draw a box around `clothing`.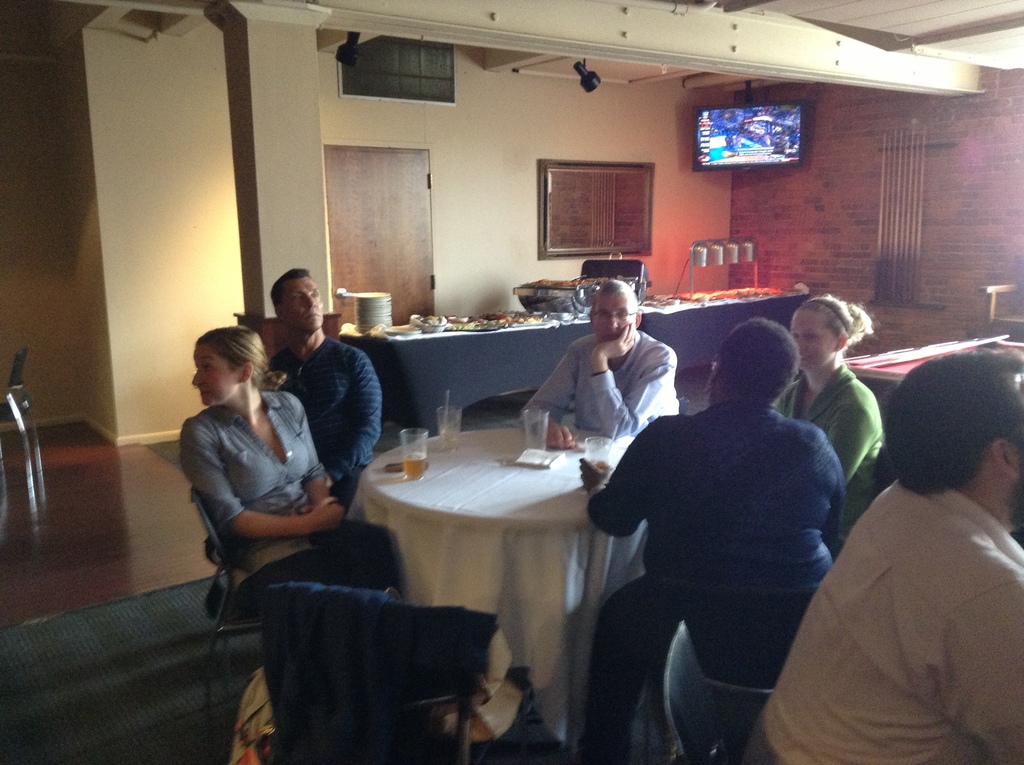
(left=591, top=401, right=847, bottom=764).
